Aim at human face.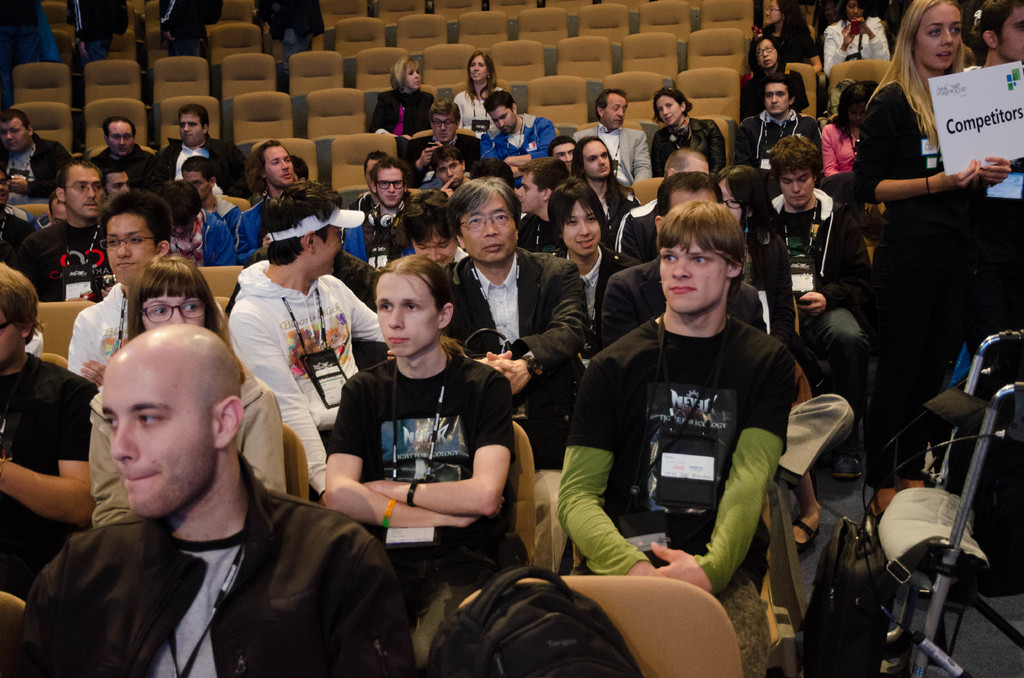
Aimed at 604/95/628/133.
